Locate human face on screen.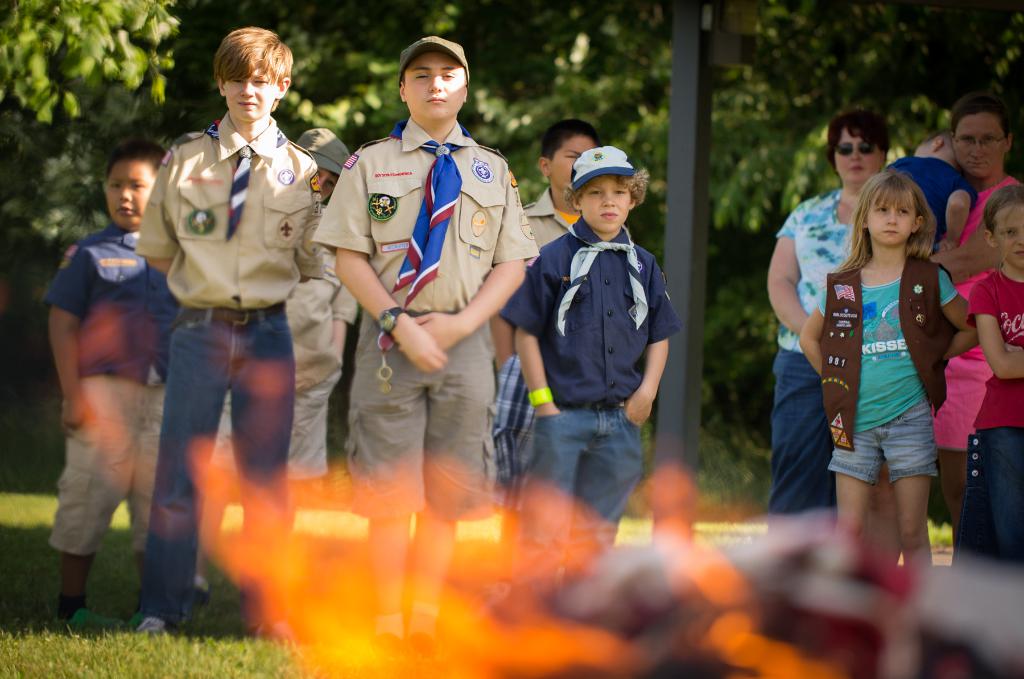
On screen at <box>944,113,1010,179</box>.
